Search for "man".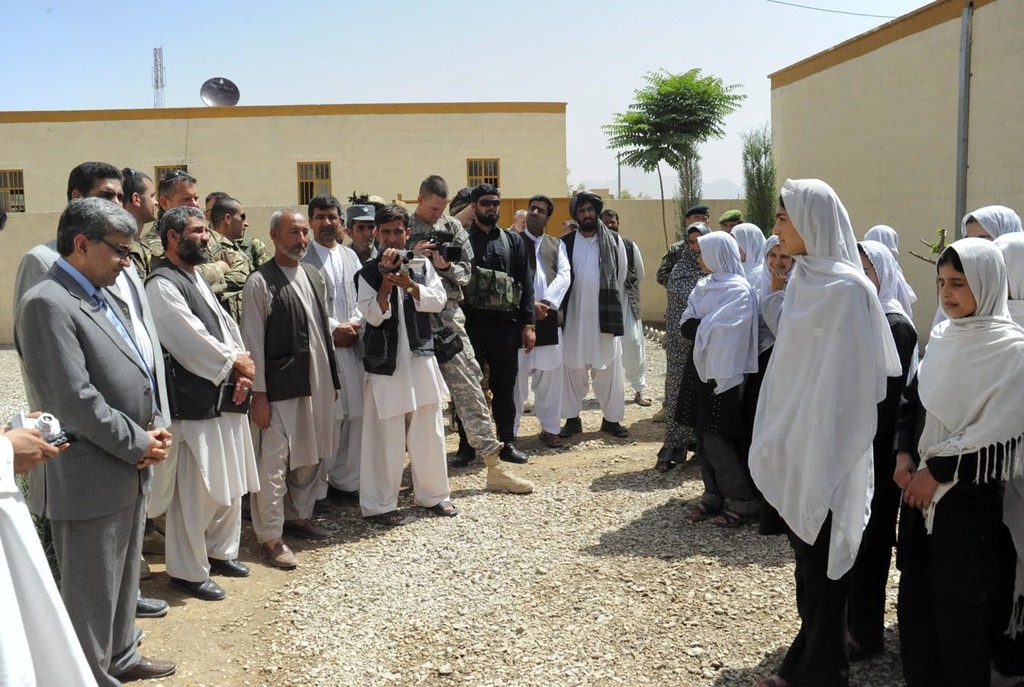
Found at bbox=(10, 160, 169, 619).
